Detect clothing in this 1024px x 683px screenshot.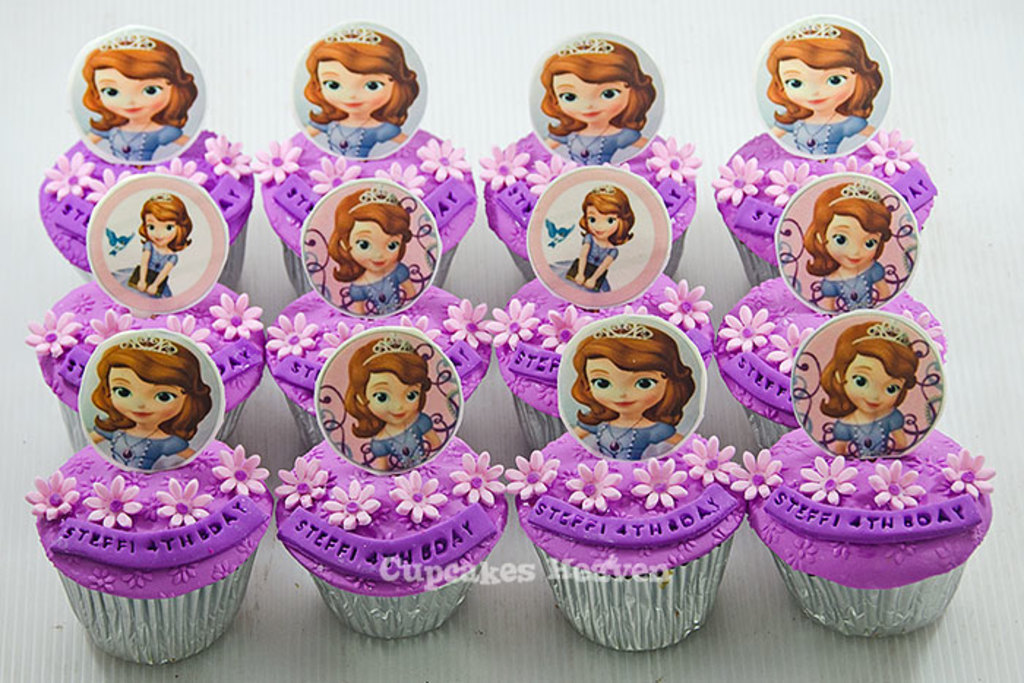
Detection: (left=370, top=415, right=434, bottom=471).
